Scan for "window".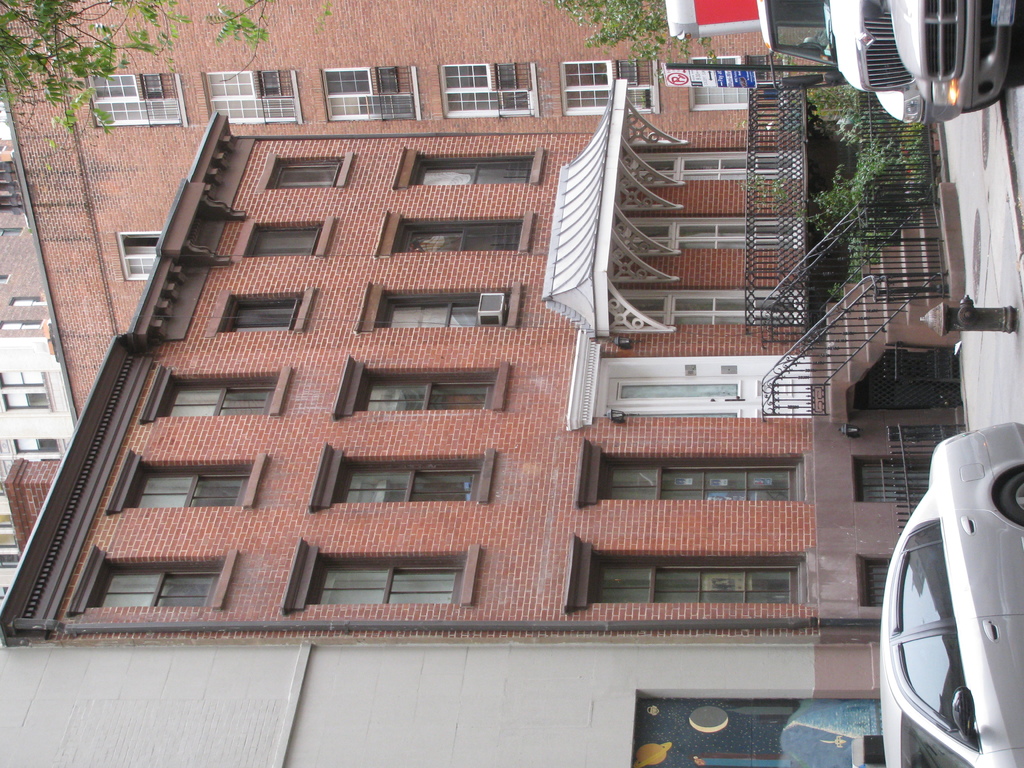
Scan result: (321,62,424,124).
